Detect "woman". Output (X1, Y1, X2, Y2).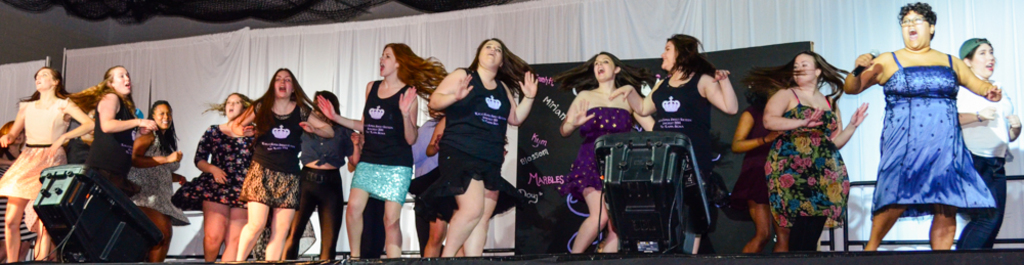
(345, 42, 447, 261).
